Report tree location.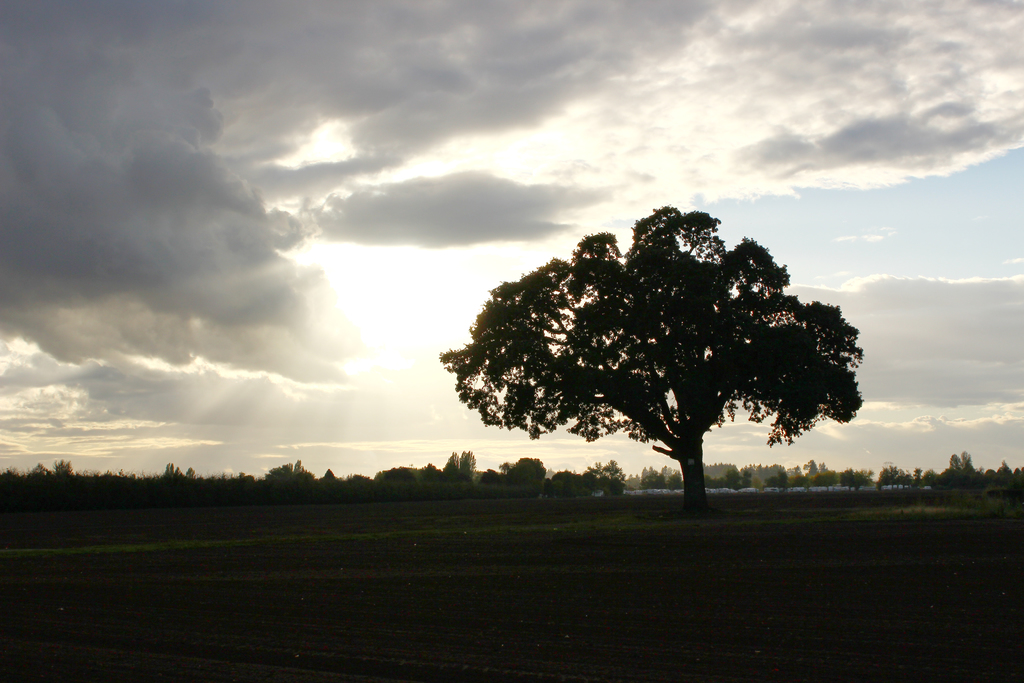
Report: bbox=(788, 469, 814, 489).
